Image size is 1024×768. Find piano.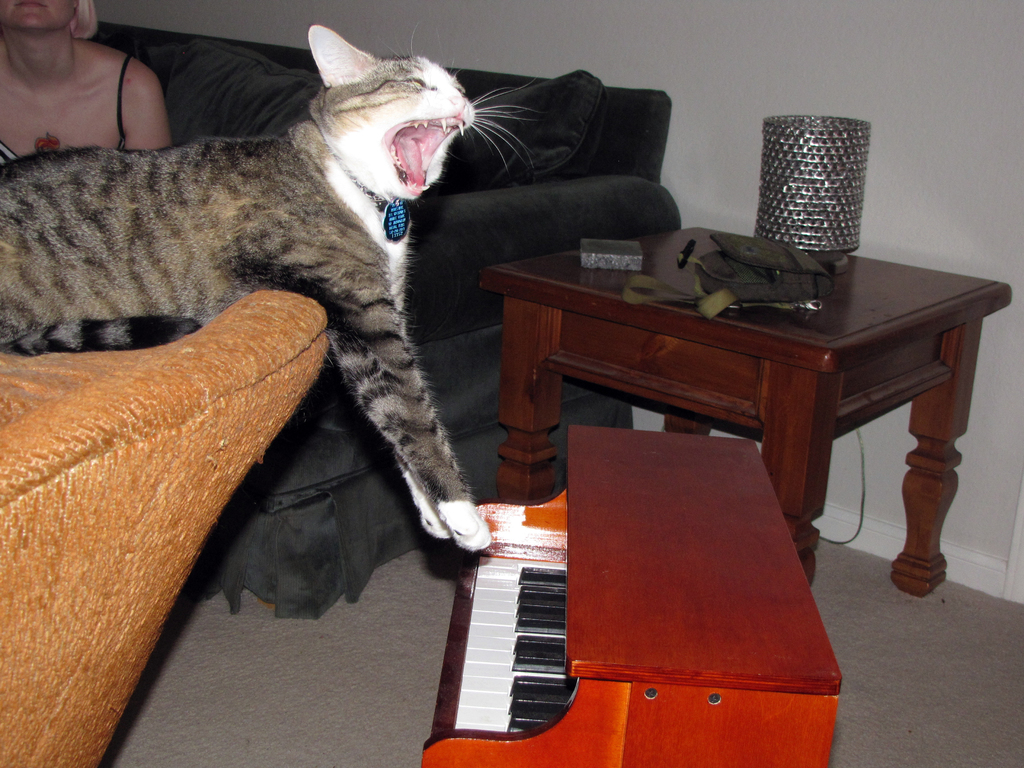
{"left": 426, "top": 428, "right": 845, "bottom": 764}.
